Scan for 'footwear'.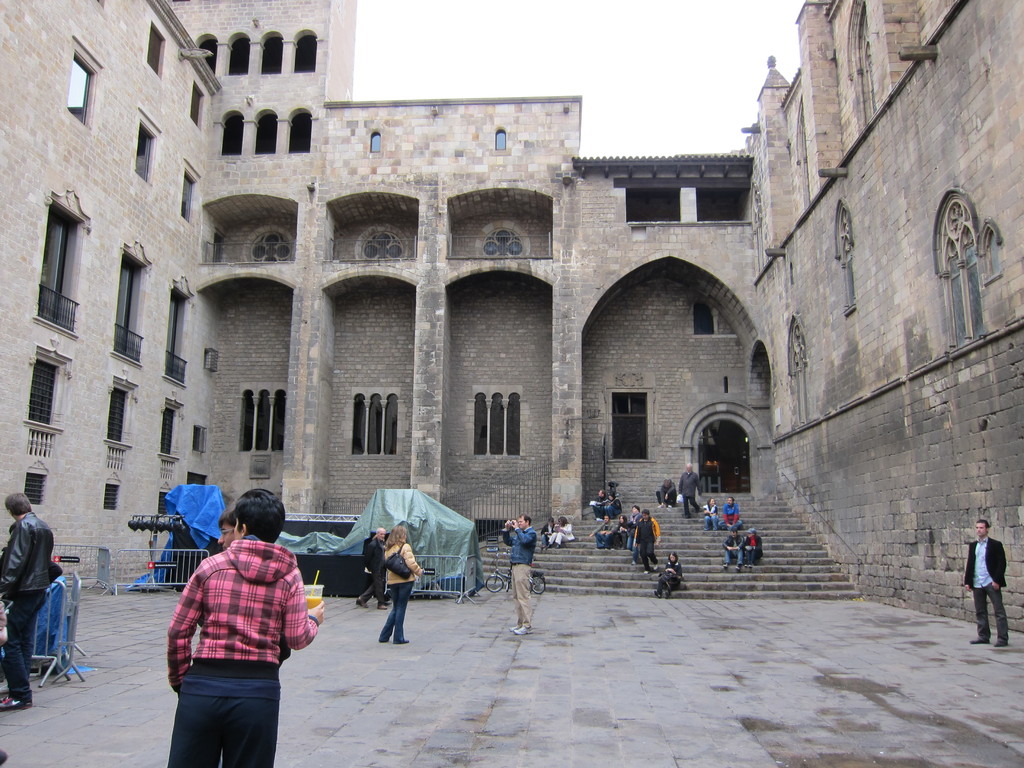
Scan result: detection(0, 692, 33, 714).
